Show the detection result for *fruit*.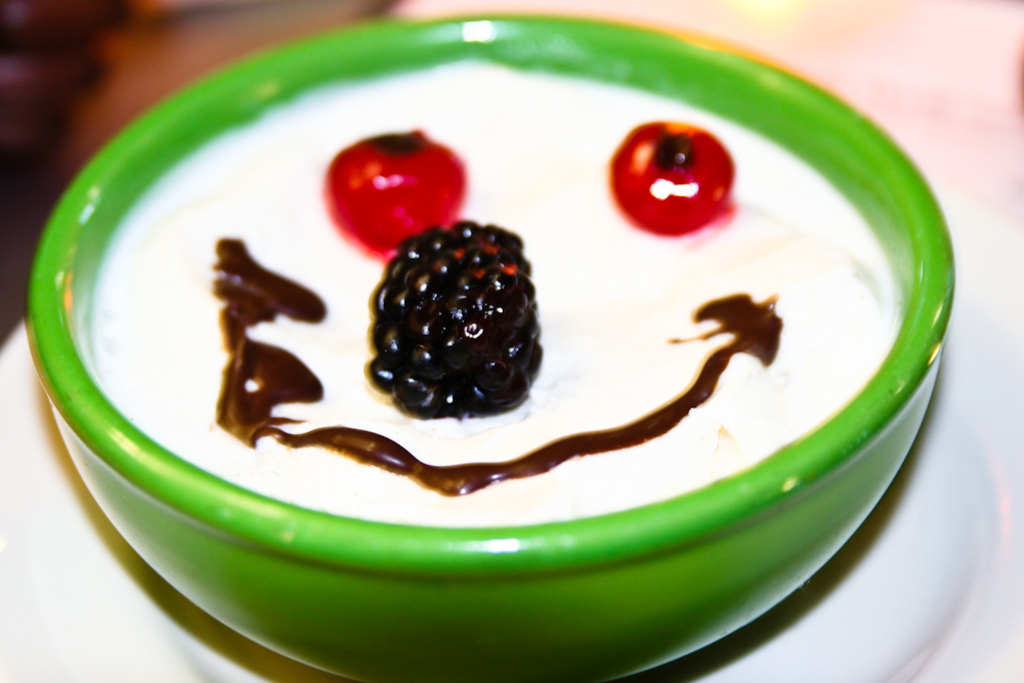
610/121/739/234.
